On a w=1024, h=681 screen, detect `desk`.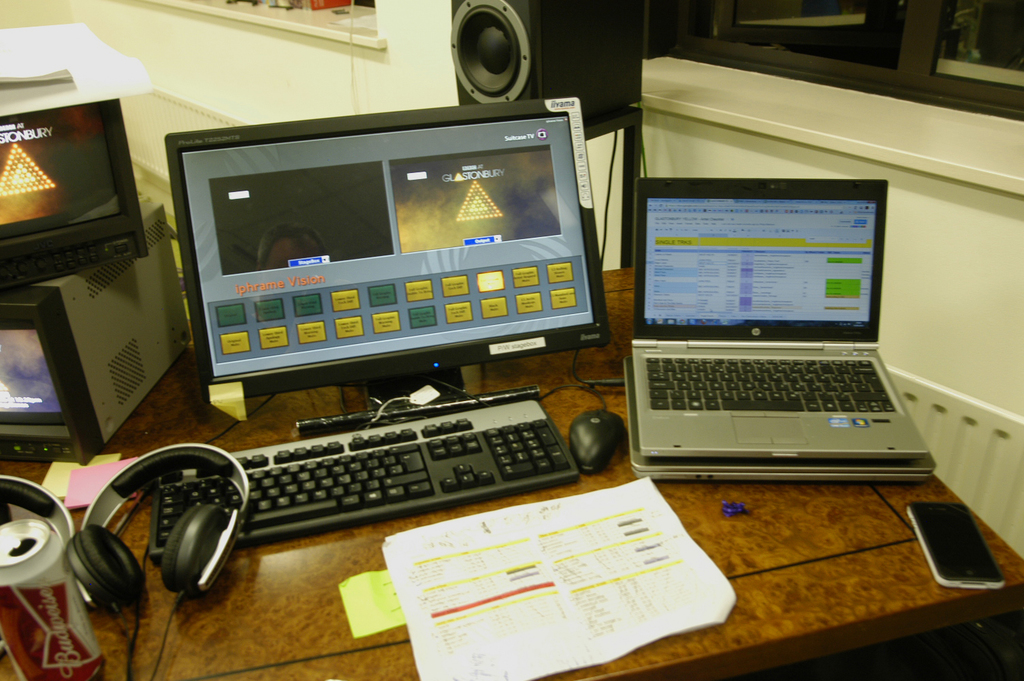
[left=0, top=229, right=989, bottom=663].
